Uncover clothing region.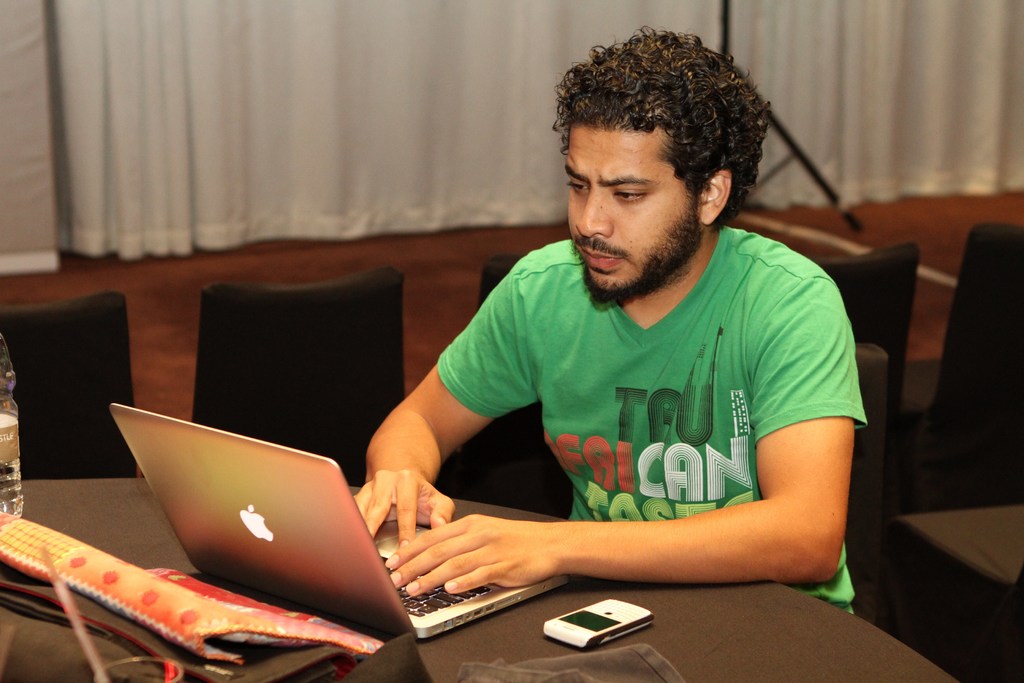
Uncovered: 394, 214, 856, 595.
